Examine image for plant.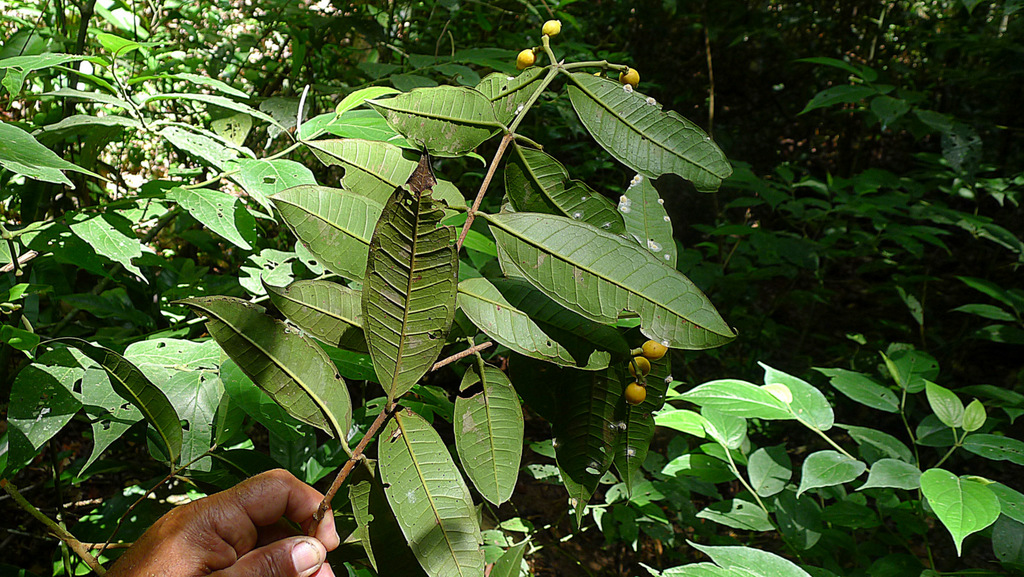
Examination result: detection(719, 157, 1023, 312).
